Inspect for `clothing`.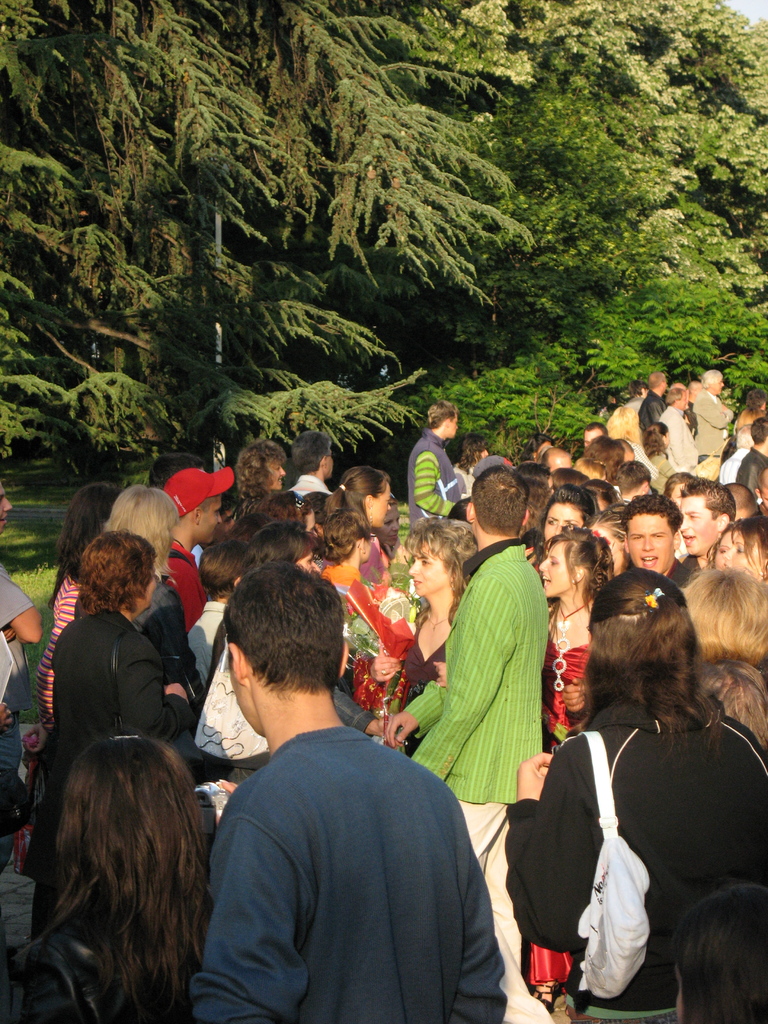
Inspection: 409, 433, 463, 531.
